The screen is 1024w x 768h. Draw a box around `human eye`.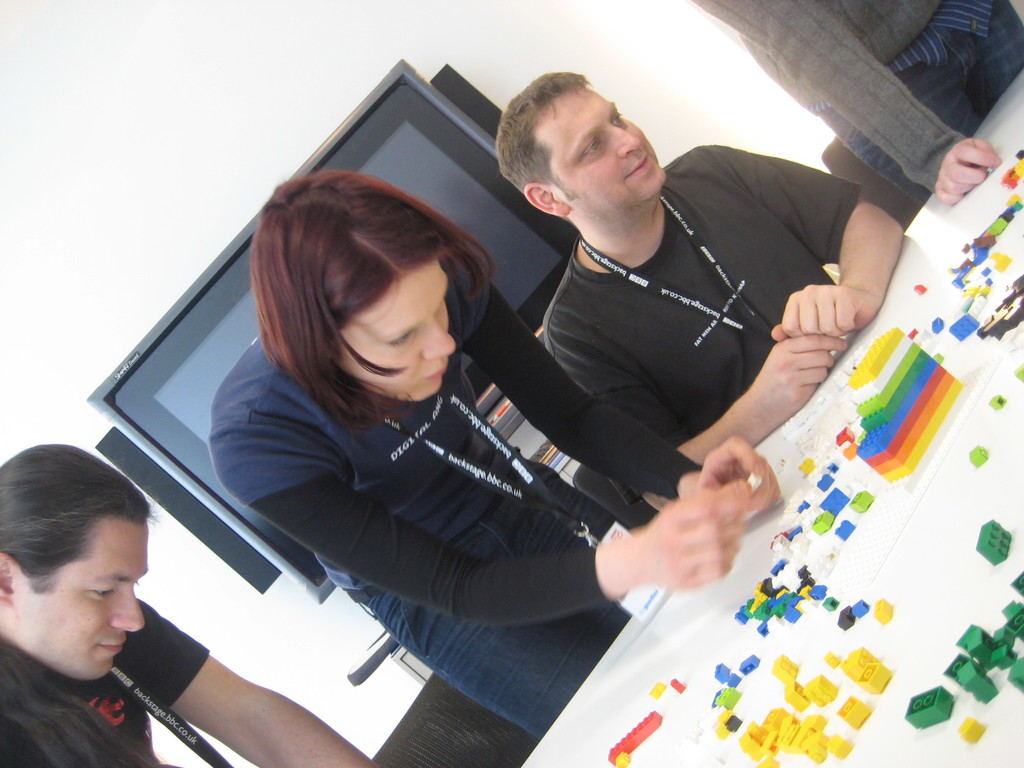
386,330,417,344.
